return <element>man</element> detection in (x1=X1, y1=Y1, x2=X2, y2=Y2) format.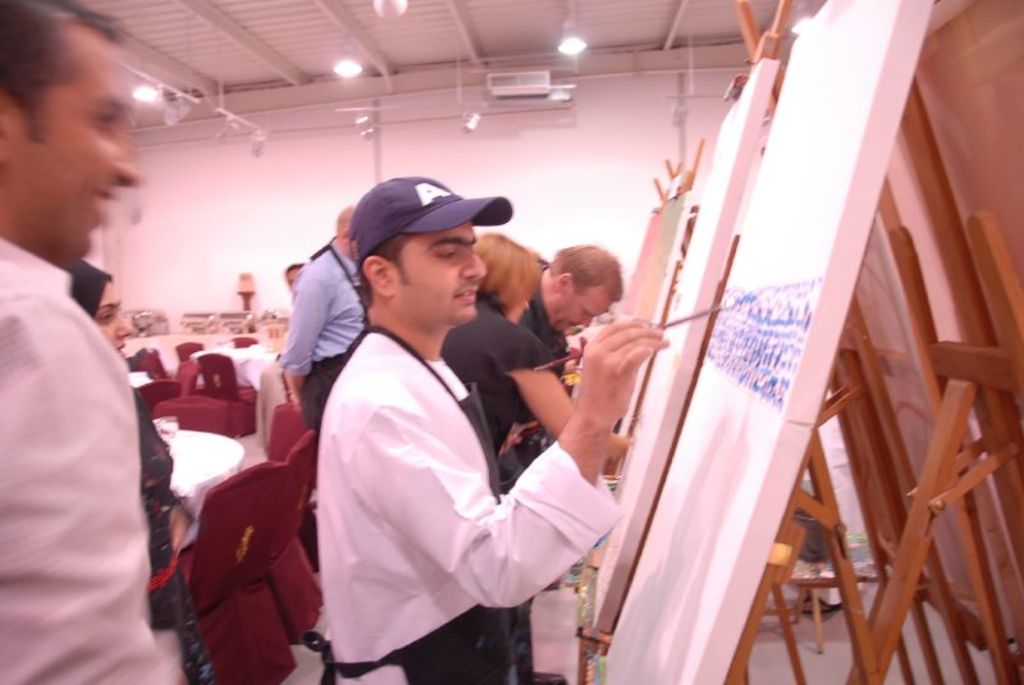
(x1=292, y1=163, x2=622, y2=670).
